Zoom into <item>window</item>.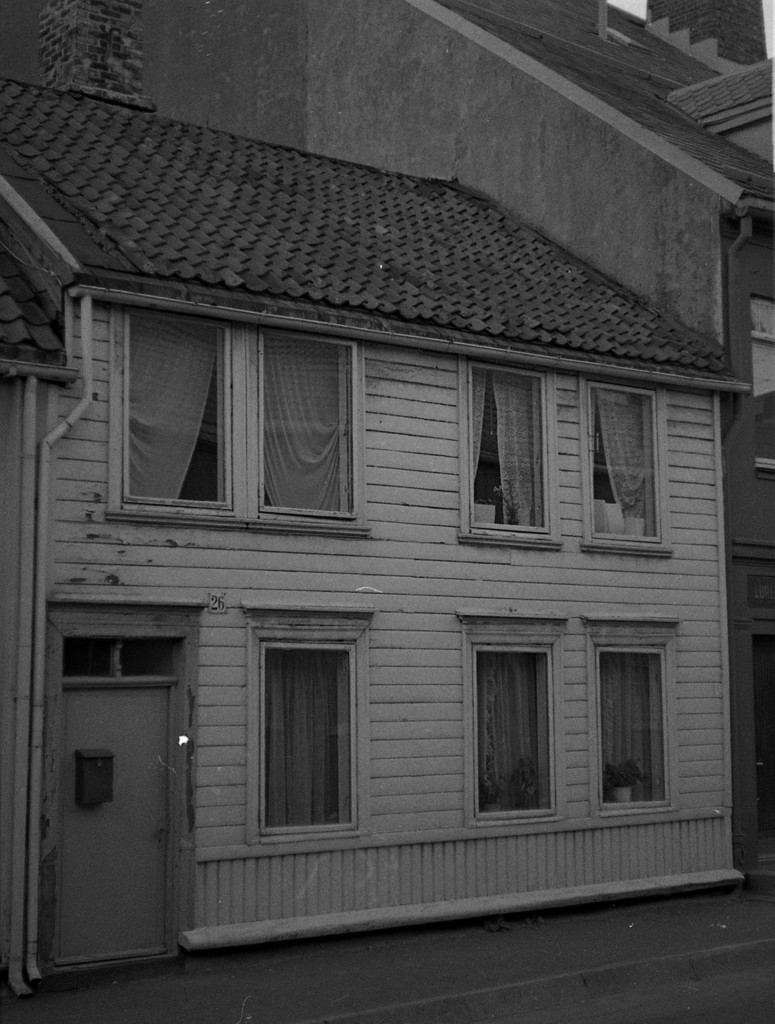
Zoom target: [580,612,683,824].
